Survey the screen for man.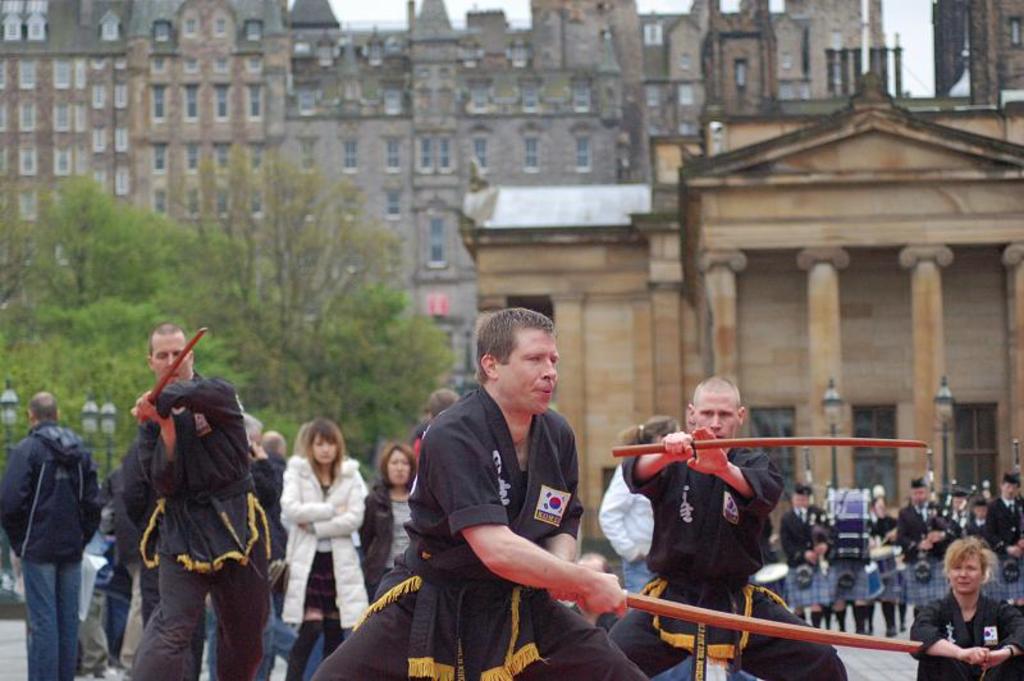
Survey found: Rect(260, 429, 285, 611).
